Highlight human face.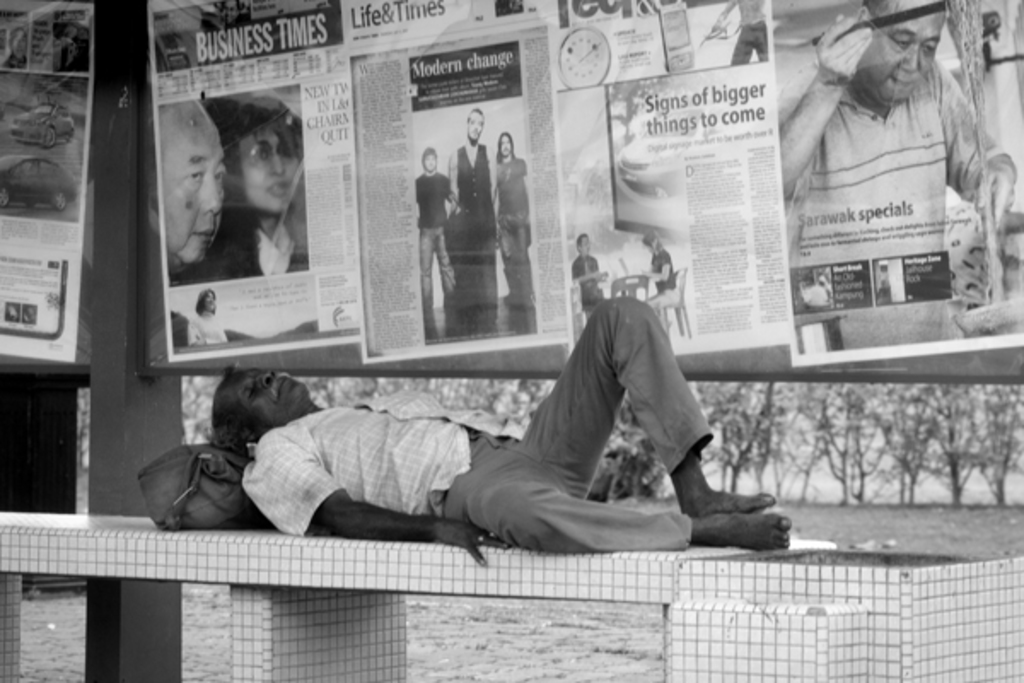
Highlighted region: bbox=(222, 369, 309, 415).
